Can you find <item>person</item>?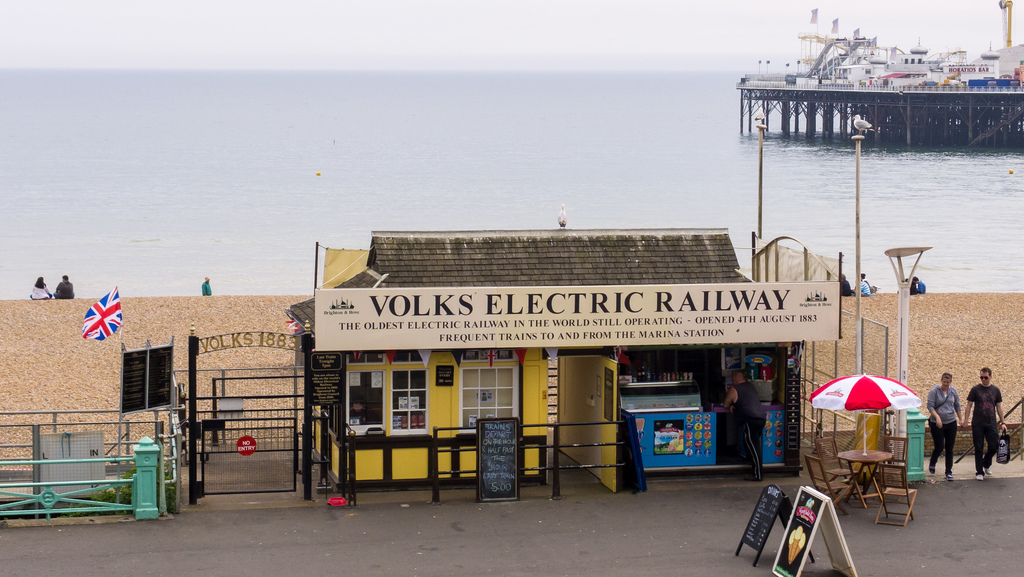
Yes, bounding box: <bbox>29, 273, 54, 301</bbox>.
